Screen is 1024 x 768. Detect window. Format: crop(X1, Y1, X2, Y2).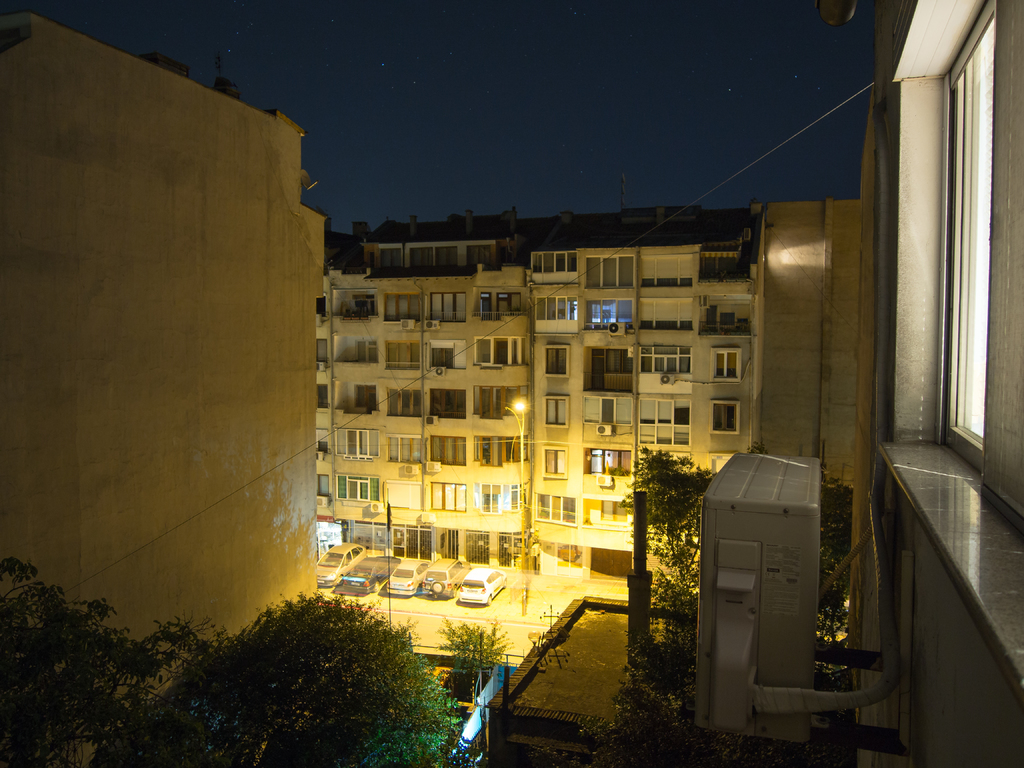
crop(710, 402, 739, 431).
